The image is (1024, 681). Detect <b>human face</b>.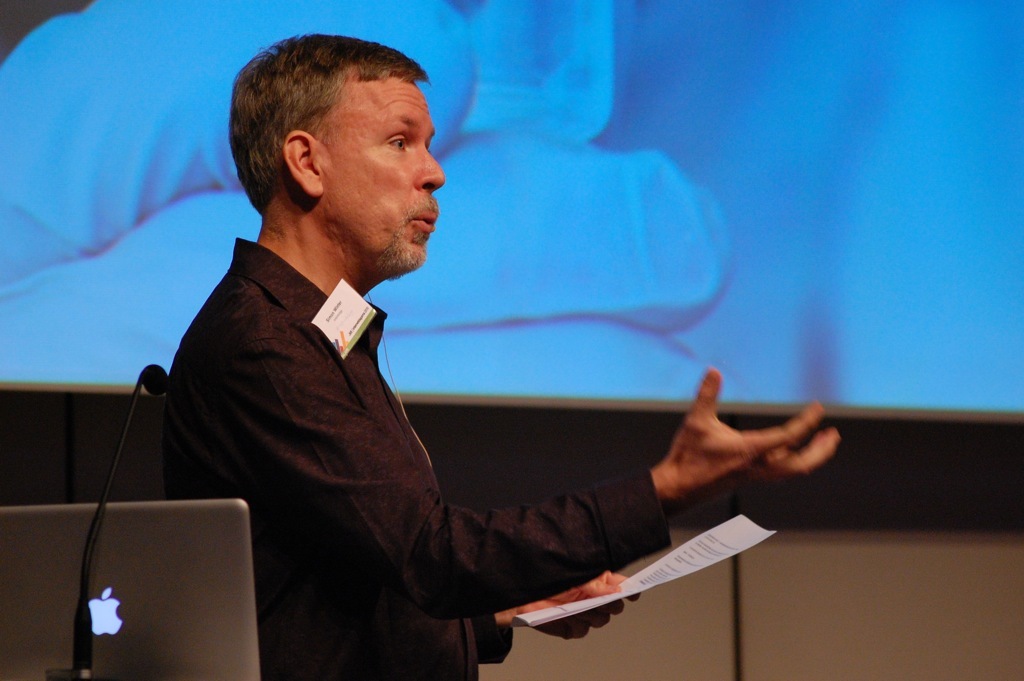
Detection: box(327, 73, 446, 275).
